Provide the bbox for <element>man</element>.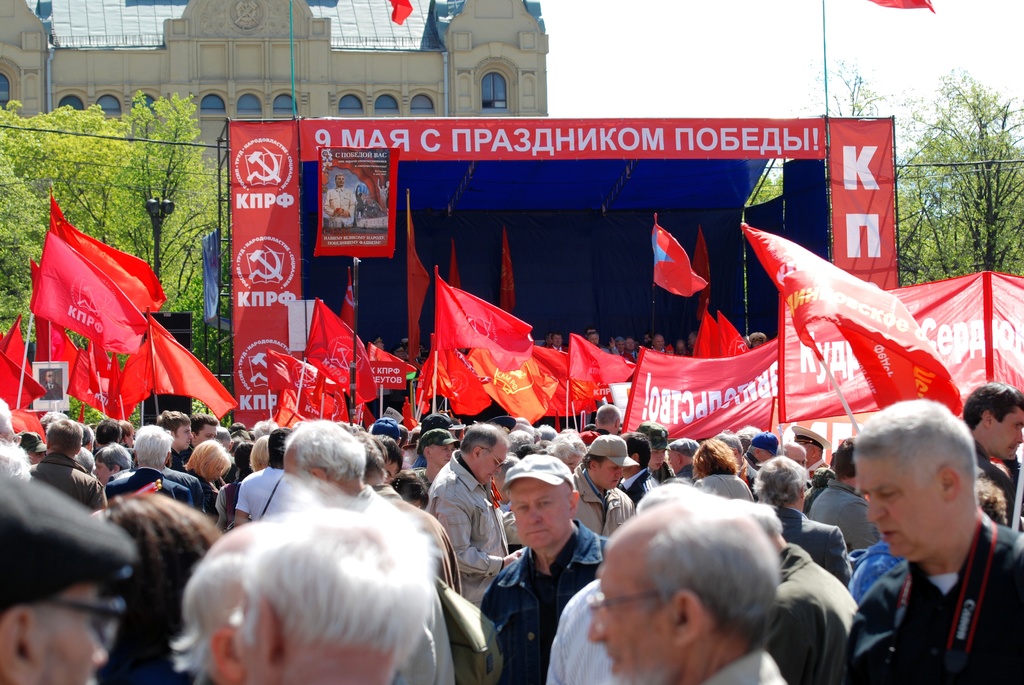
<box>567,432,636,542</box>.
